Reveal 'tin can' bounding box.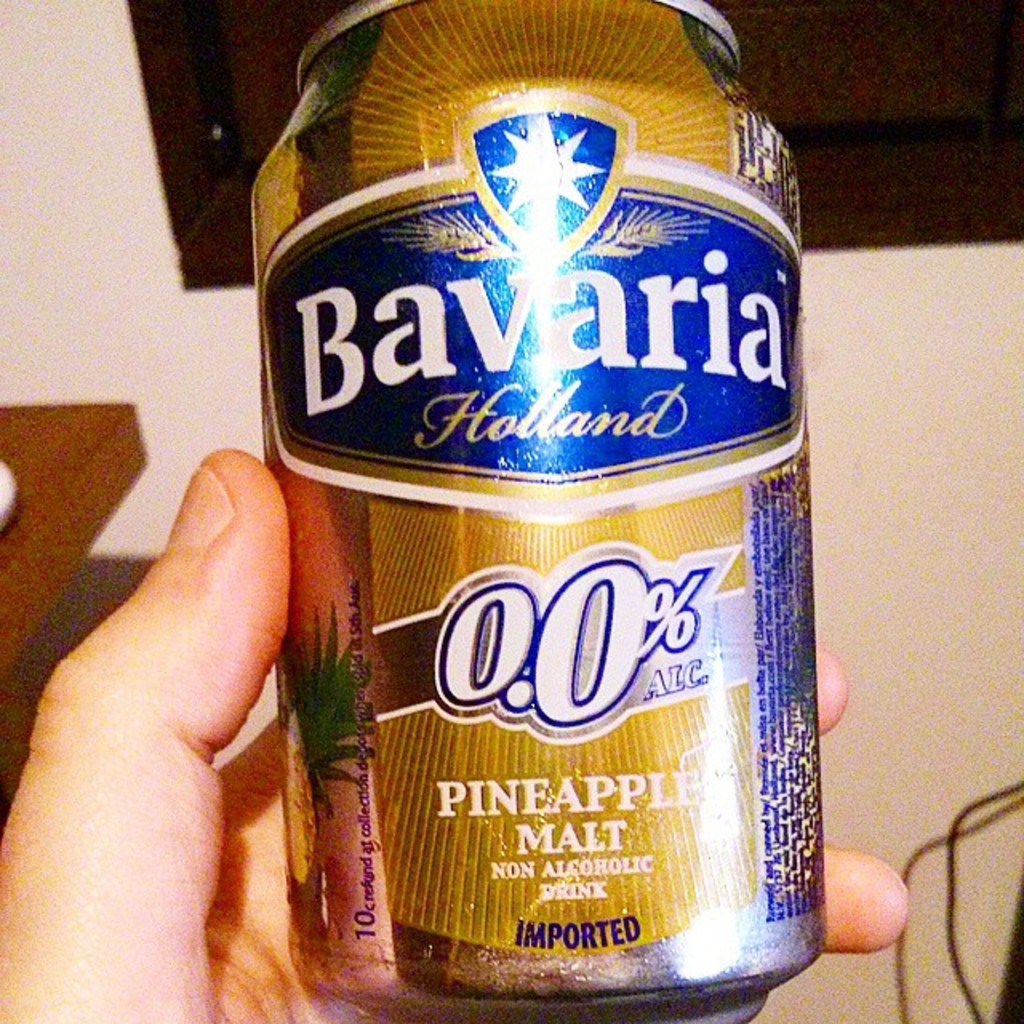
Revealed: [246,0,827,1022].
